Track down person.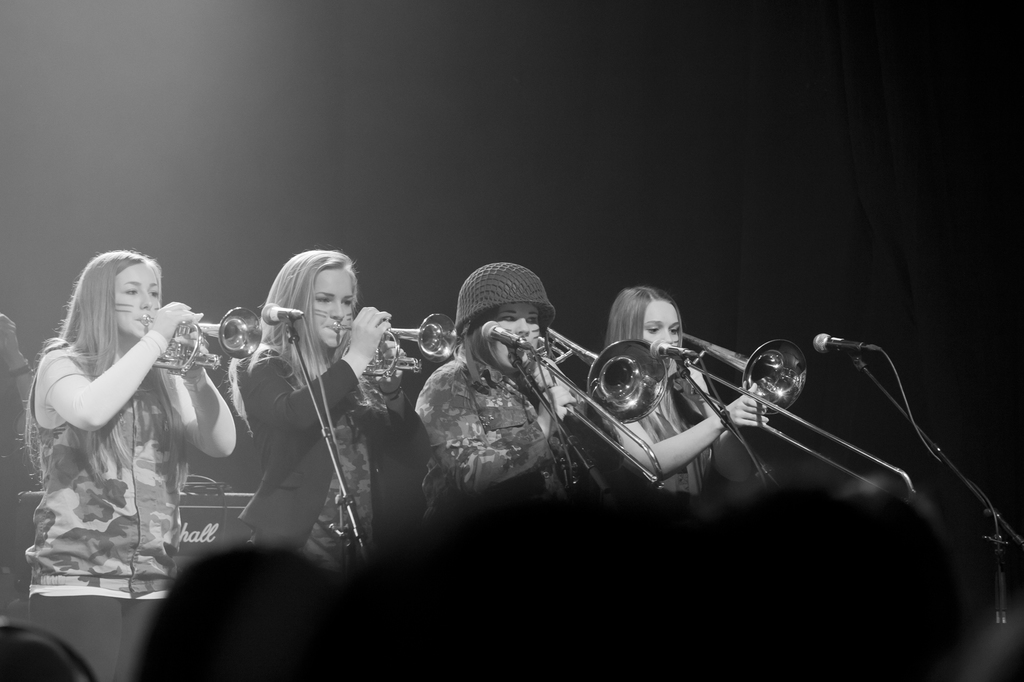
Tracked to locate(418, 257, 579, 528).
